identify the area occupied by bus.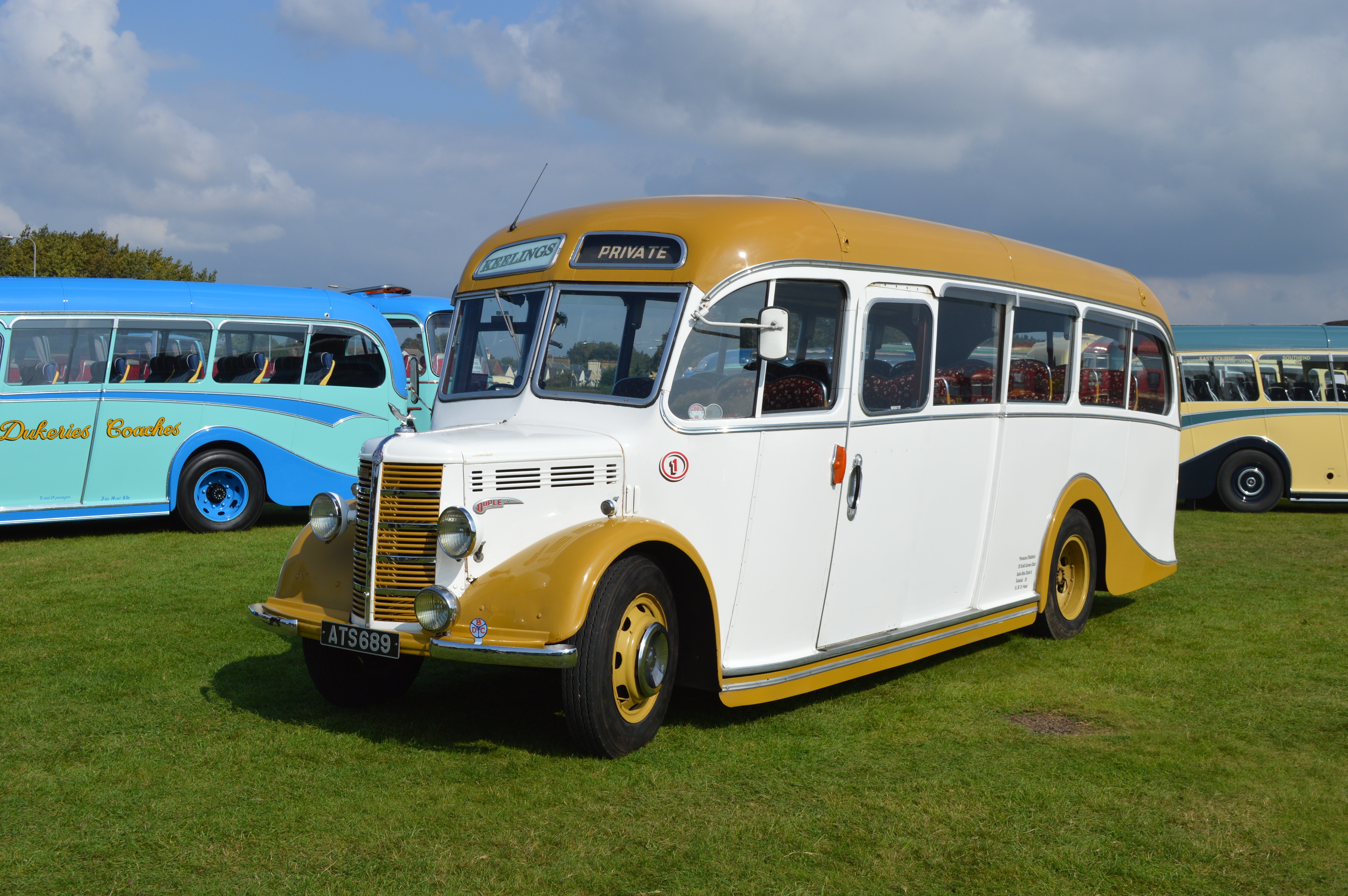
Area: left=231, top=71, right=302, bottom=115.
